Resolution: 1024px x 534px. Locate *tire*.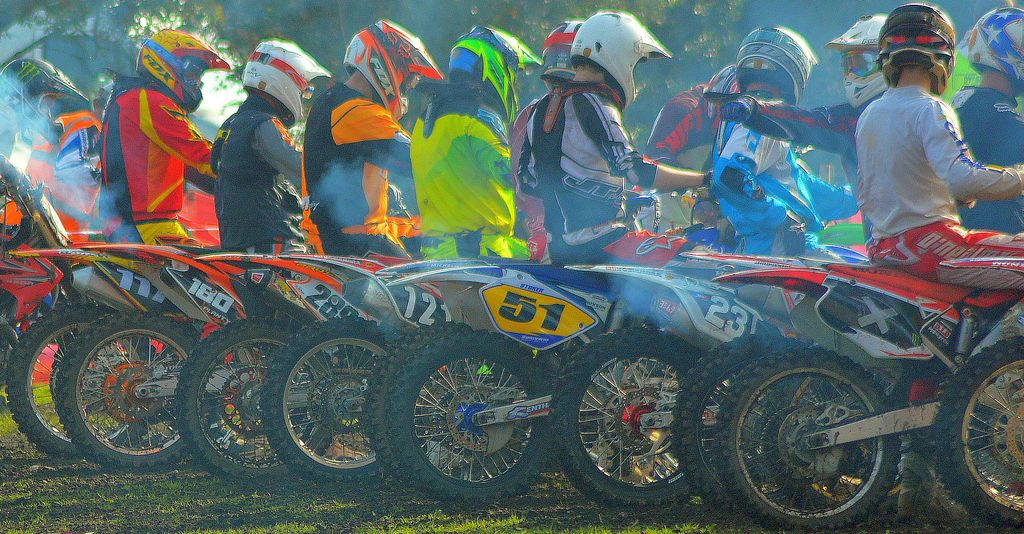
rect(719, 343, 906, 533).
